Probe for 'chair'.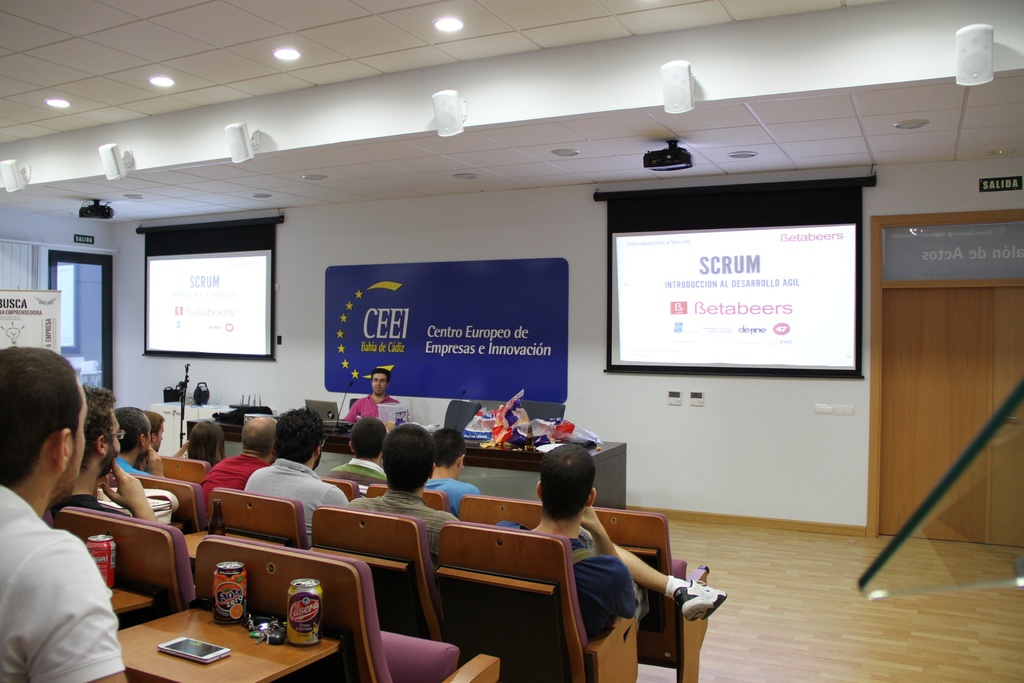
Probe result: [x1=459, y1=493, x2=548, y2=531].
